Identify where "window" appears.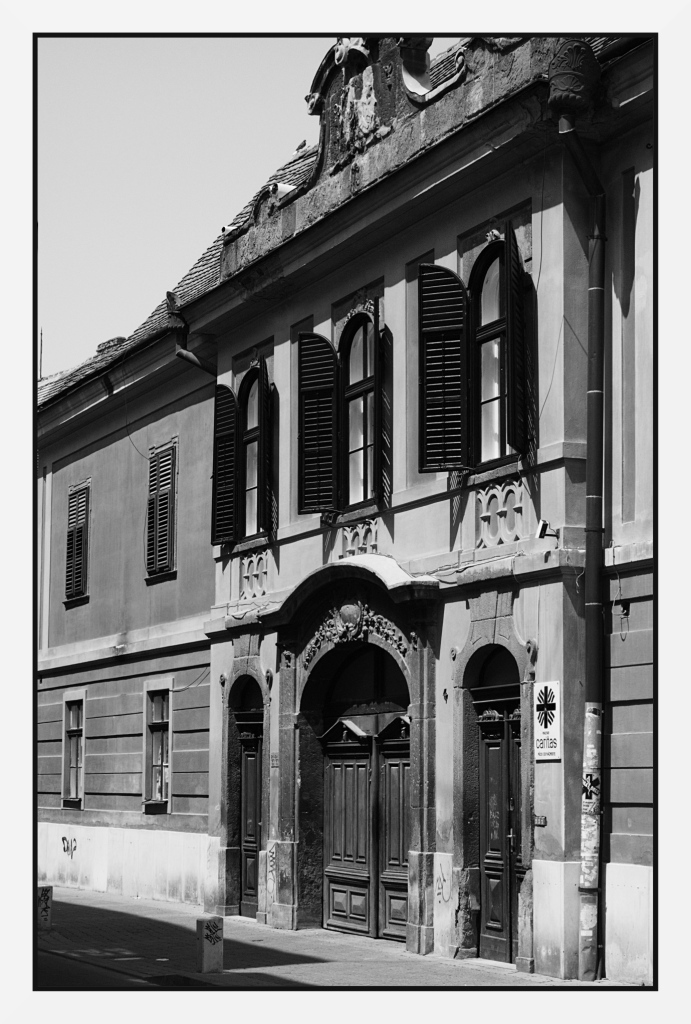
Appears at <box>138,677,173,813</box>.
